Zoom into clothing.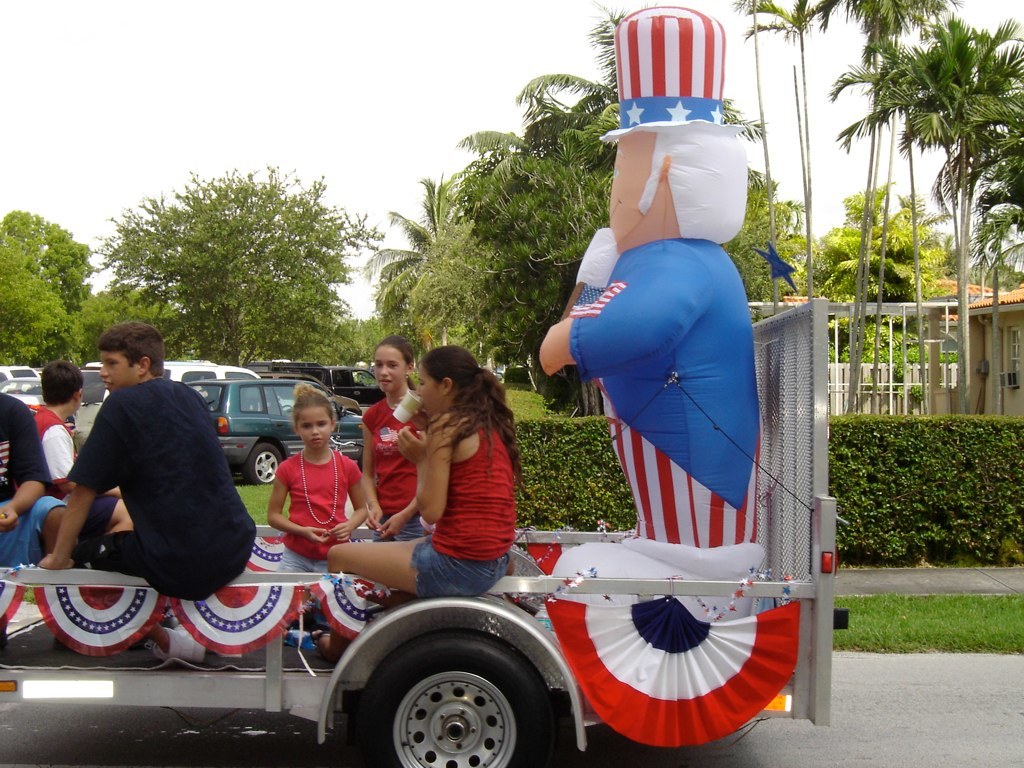
Zoom target: select_region(358, 391, 426, 531).
